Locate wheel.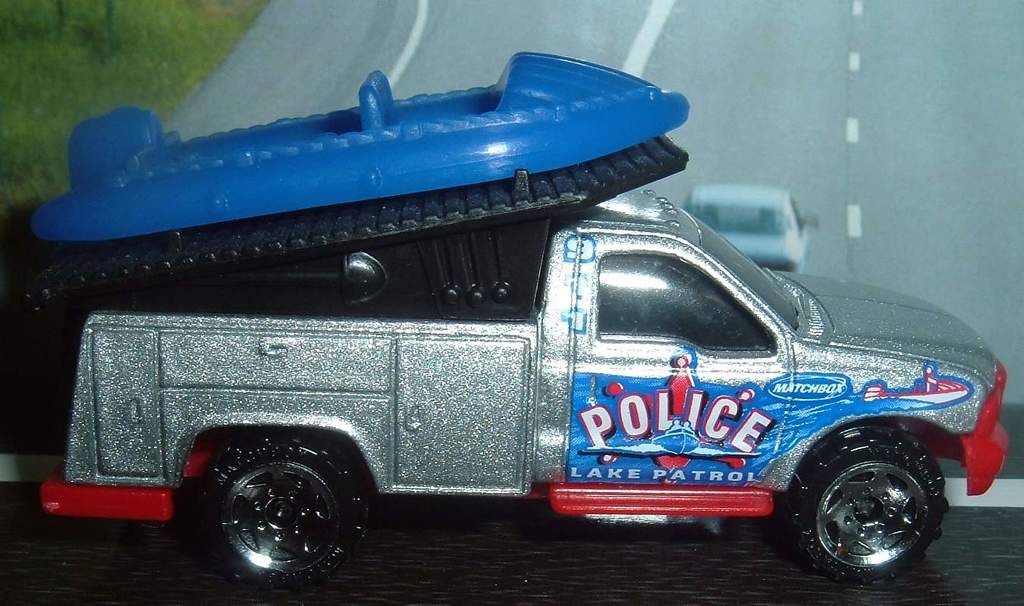
Bounding box: box=[782, 420, 948, 585].
